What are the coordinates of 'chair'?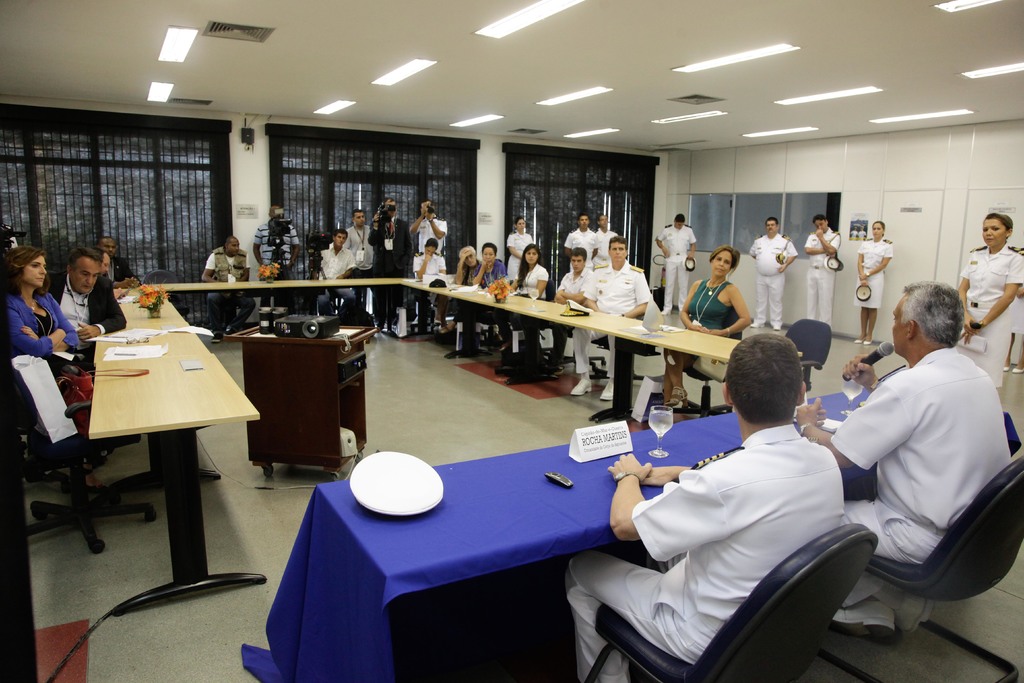
[left=787, top=313, right=834, bottom=400].
